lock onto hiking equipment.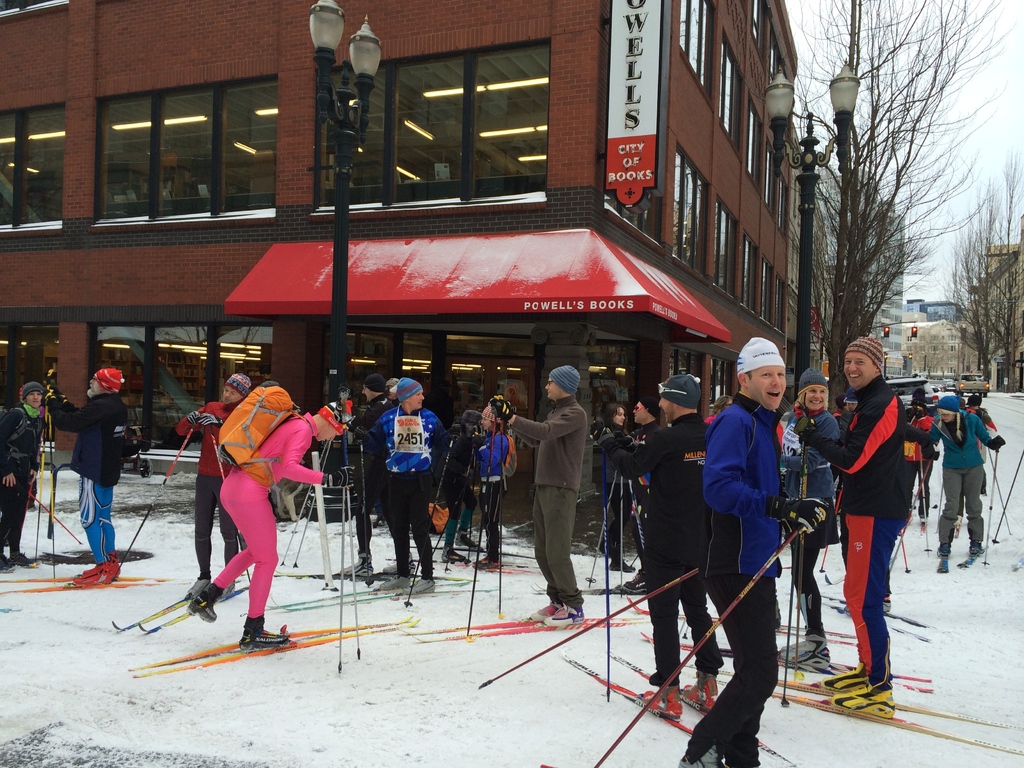
Locked: l=27, t=488, r=86, b=548.
